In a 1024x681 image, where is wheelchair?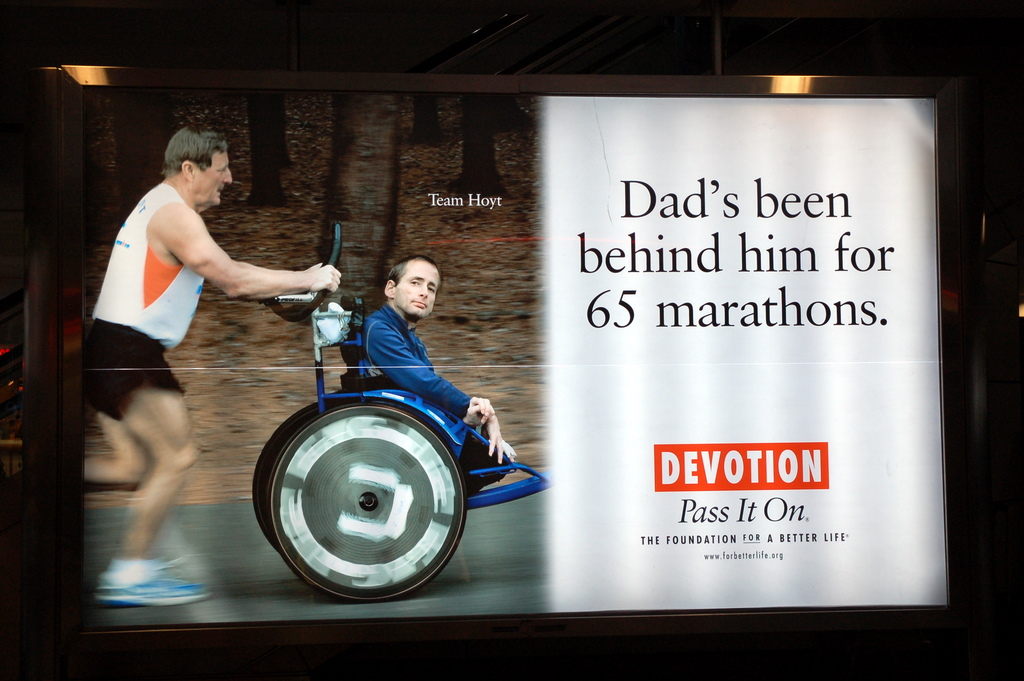
[left=217, top=259, right=529, bottom=607].
